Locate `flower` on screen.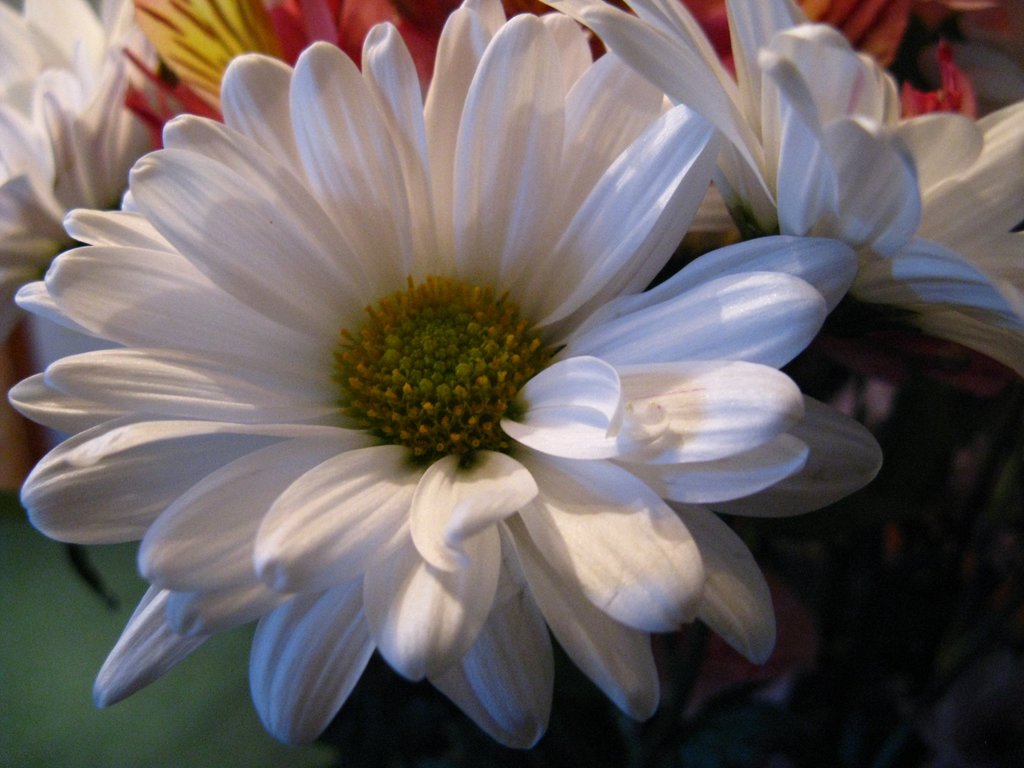
On screen at 118,0,452,142.
